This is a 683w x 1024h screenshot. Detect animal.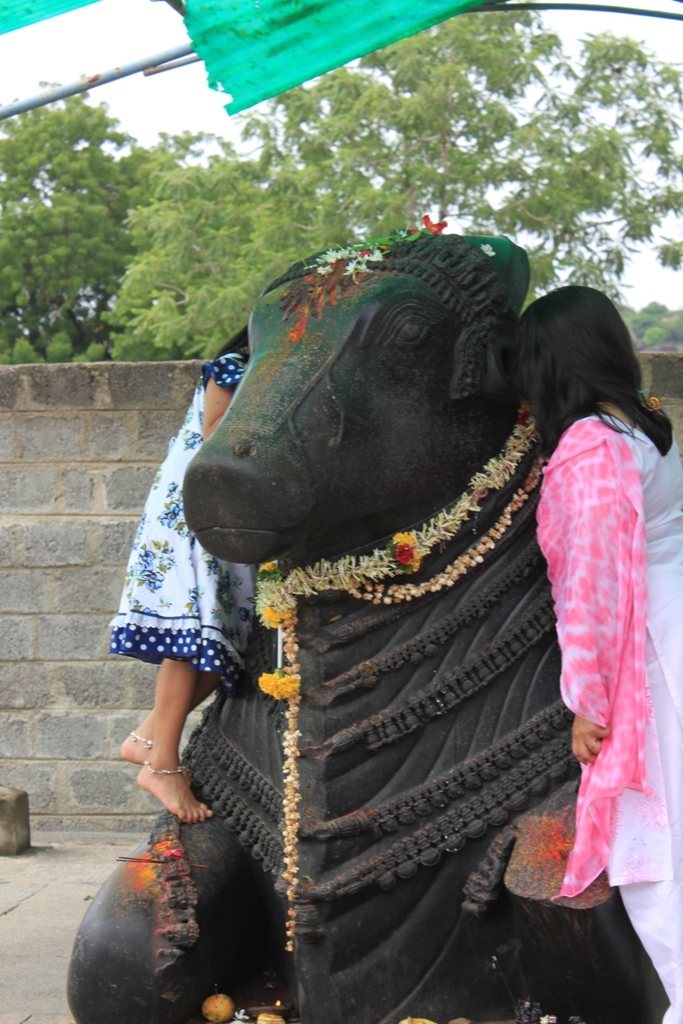
Rect(62, 221, 677, 1023).
